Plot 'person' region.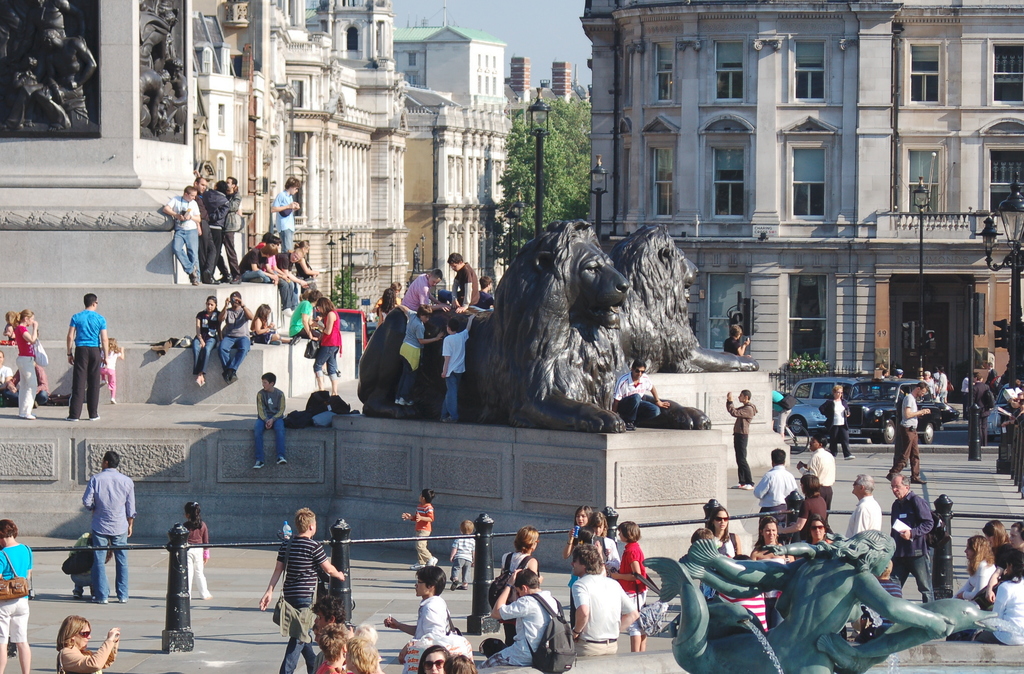
Plotted at locate(997, 388, 1009, 444).
